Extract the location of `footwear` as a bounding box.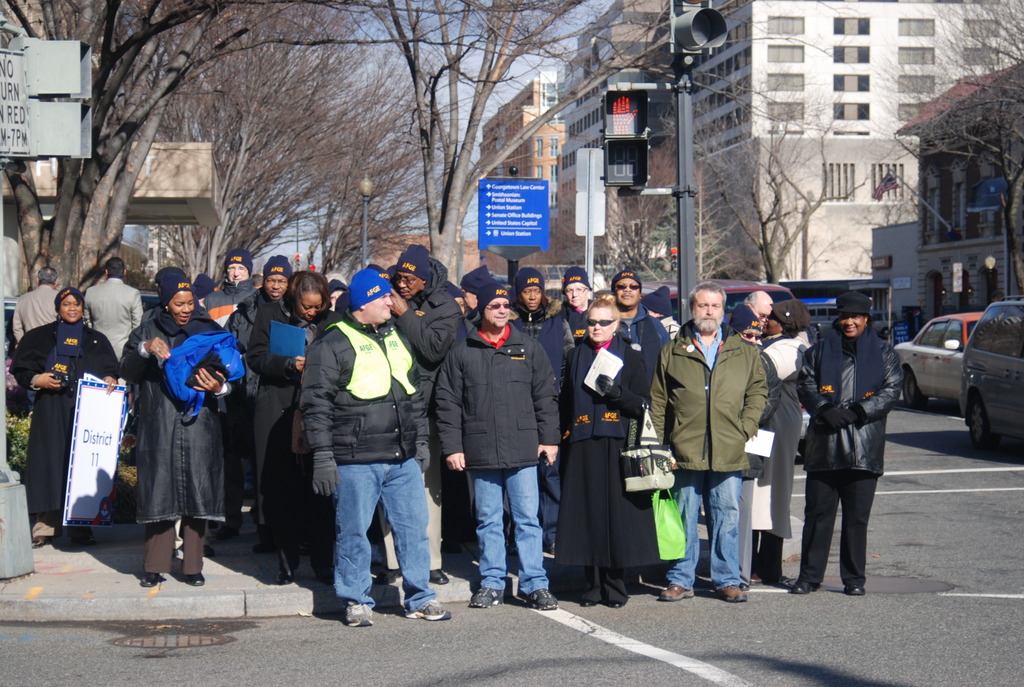
region(465, 590, 491, 606).
